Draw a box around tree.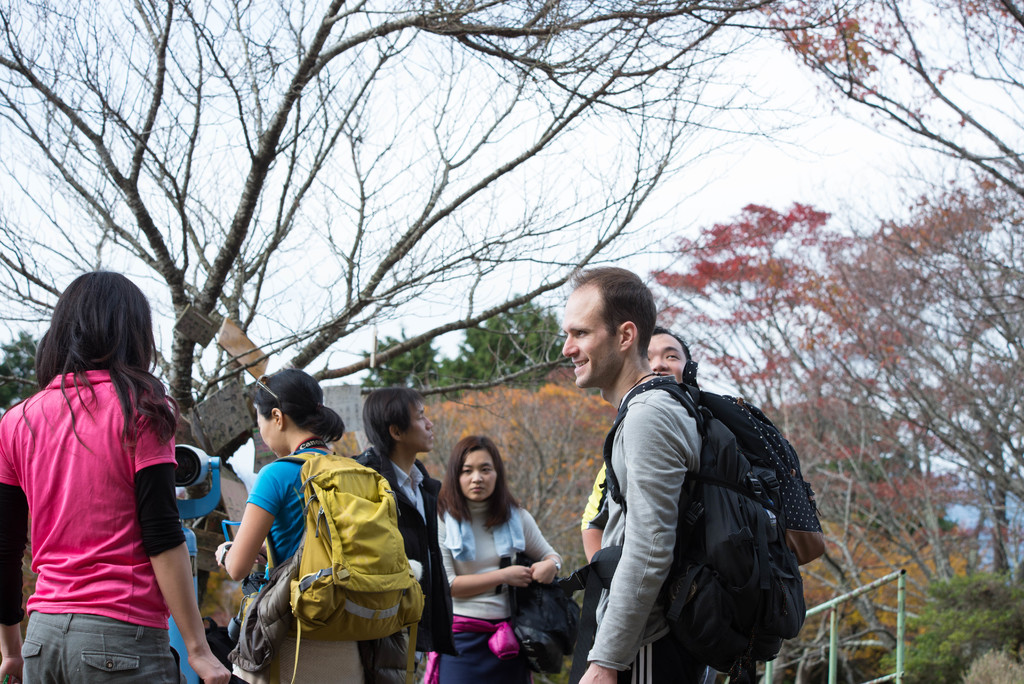
(0,0,748,530).
